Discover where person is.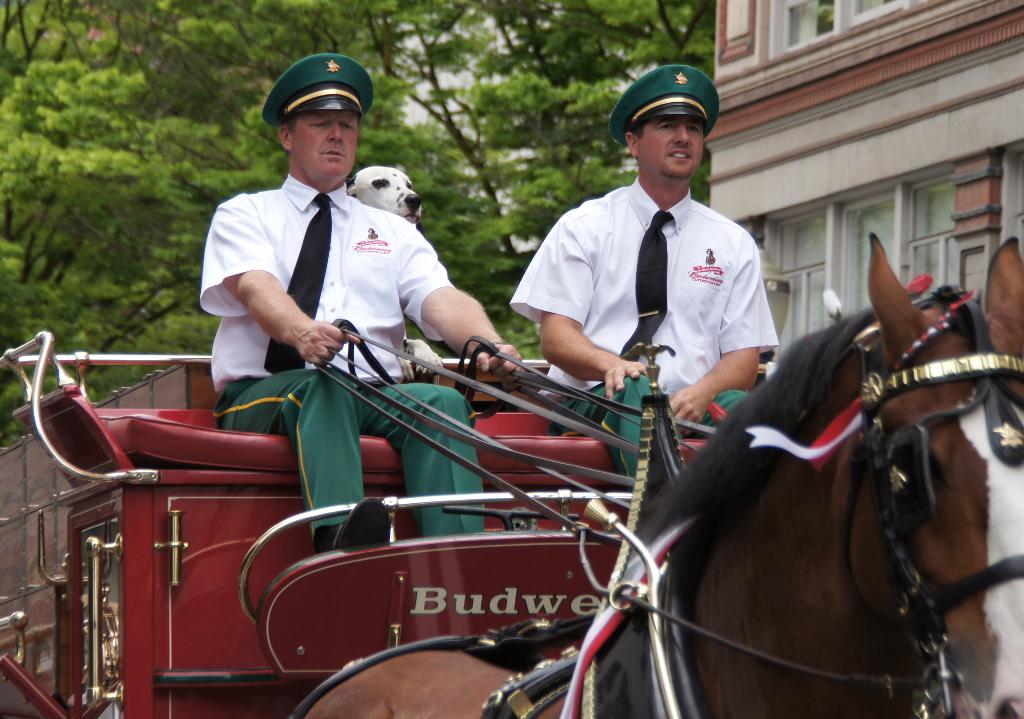
Discovered at [x1=547, y1=71, x2=781, y2=483].
